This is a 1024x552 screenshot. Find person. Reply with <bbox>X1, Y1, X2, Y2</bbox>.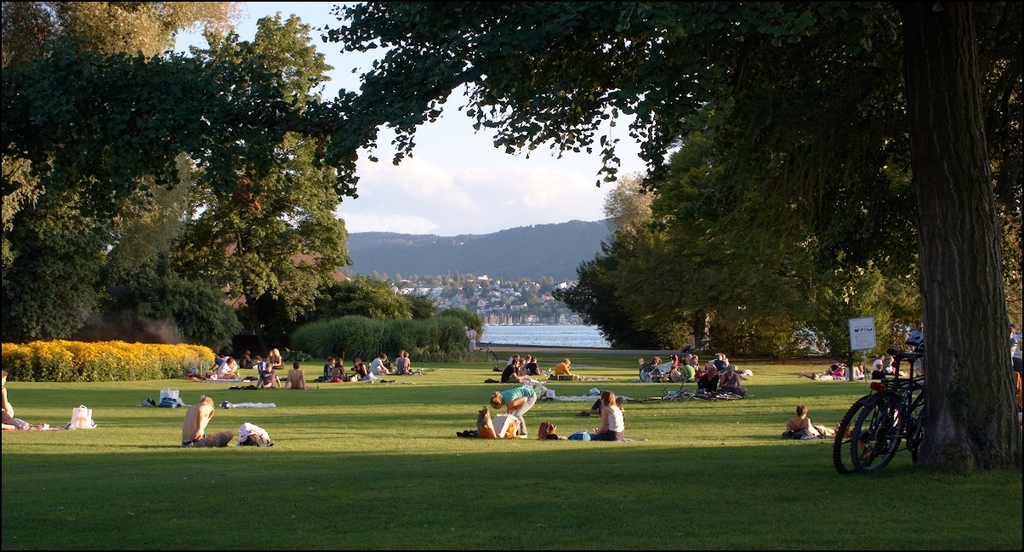
<bbox>654, 346, 683, 373</bbox>.
